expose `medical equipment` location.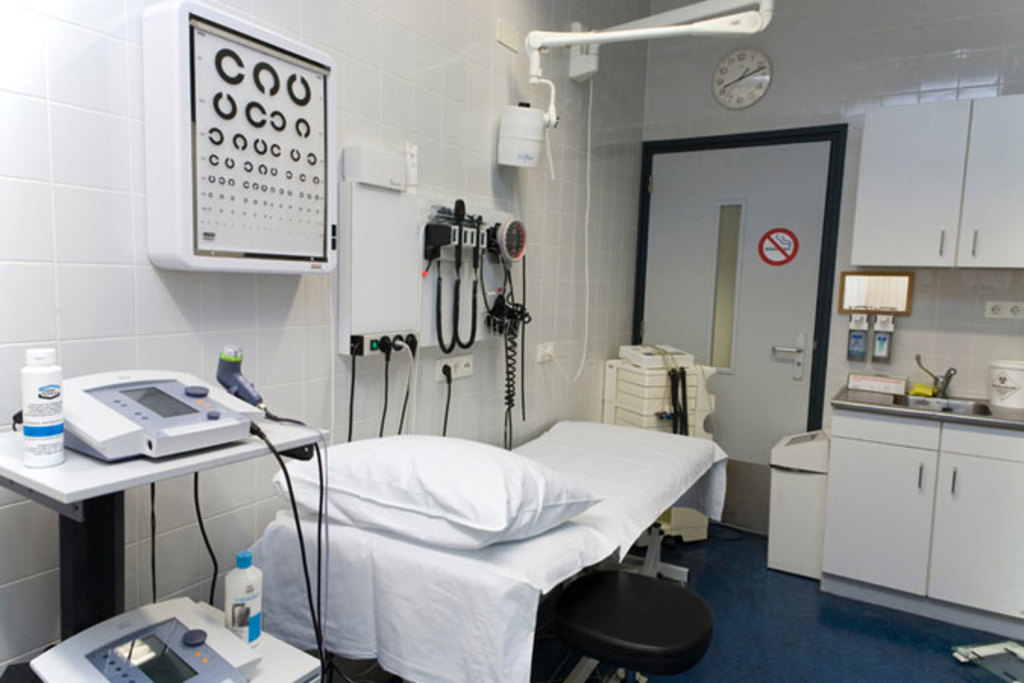
Exposed at box(212, 346, 332, 681).
